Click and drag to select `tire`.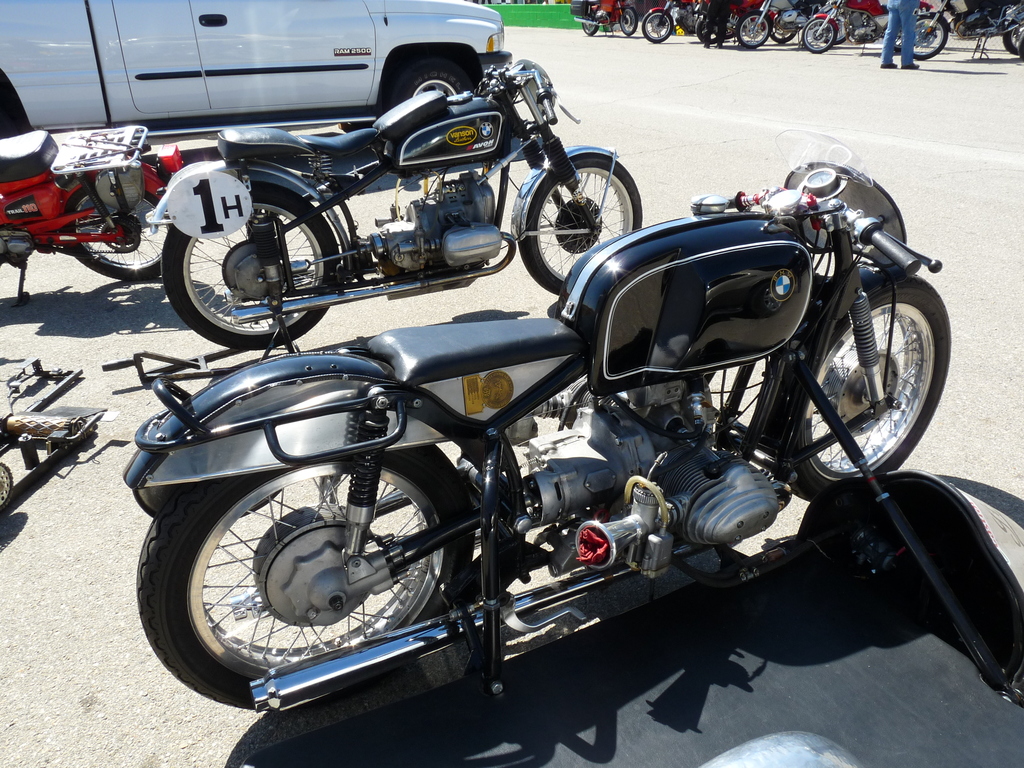
Selection: [788,276,950,502].
